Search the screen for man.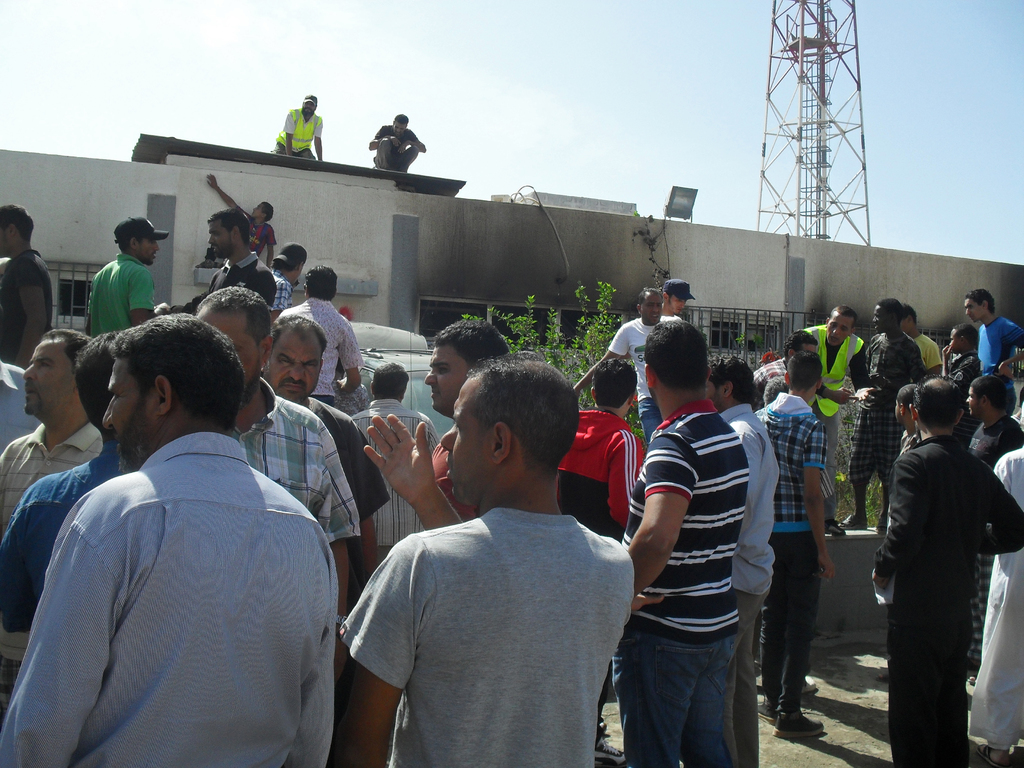
Found at [x1=660, y1=278, x2=697, y2=324].
